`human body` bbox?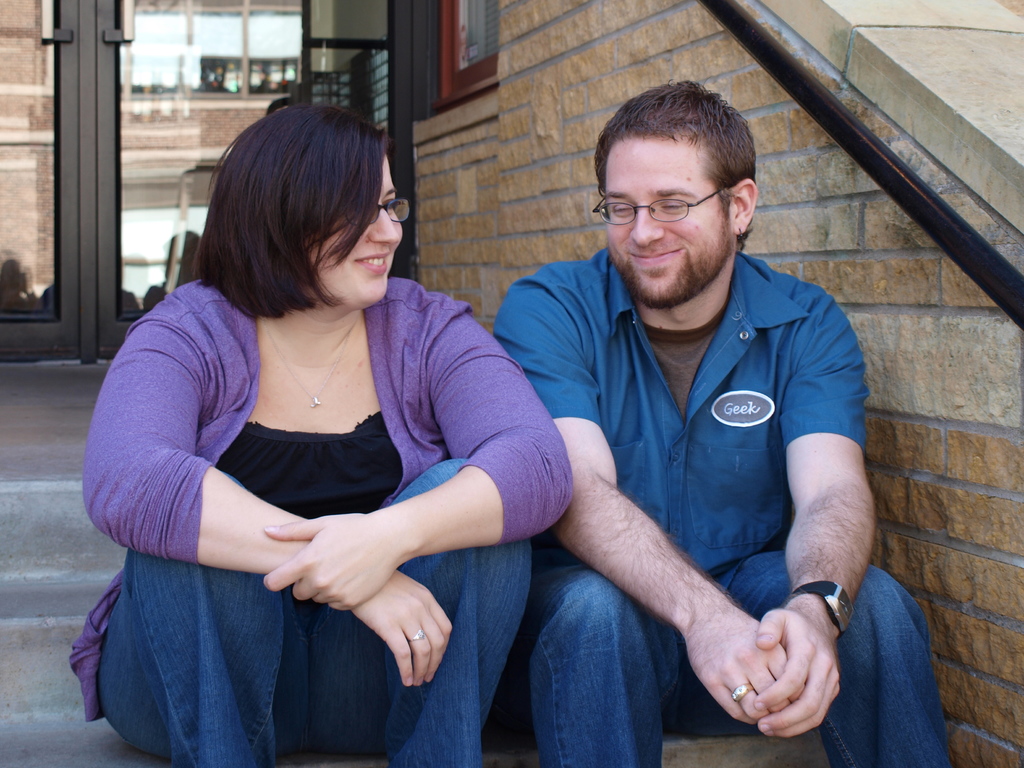
box=[492, 247, 956, 767]
